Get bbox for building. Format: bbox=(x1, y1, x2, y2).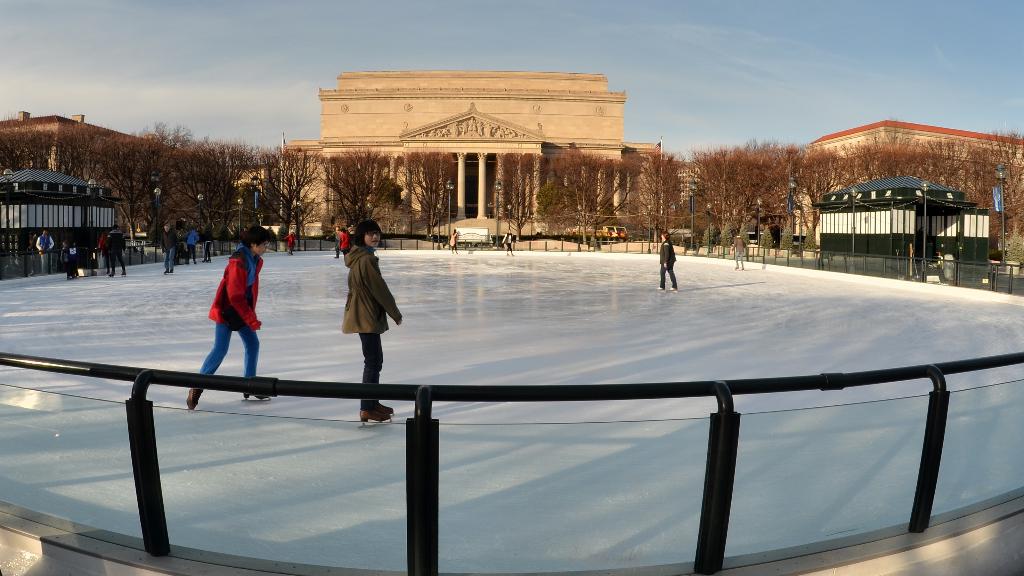
bbox=(225, 161, 284, 199).
